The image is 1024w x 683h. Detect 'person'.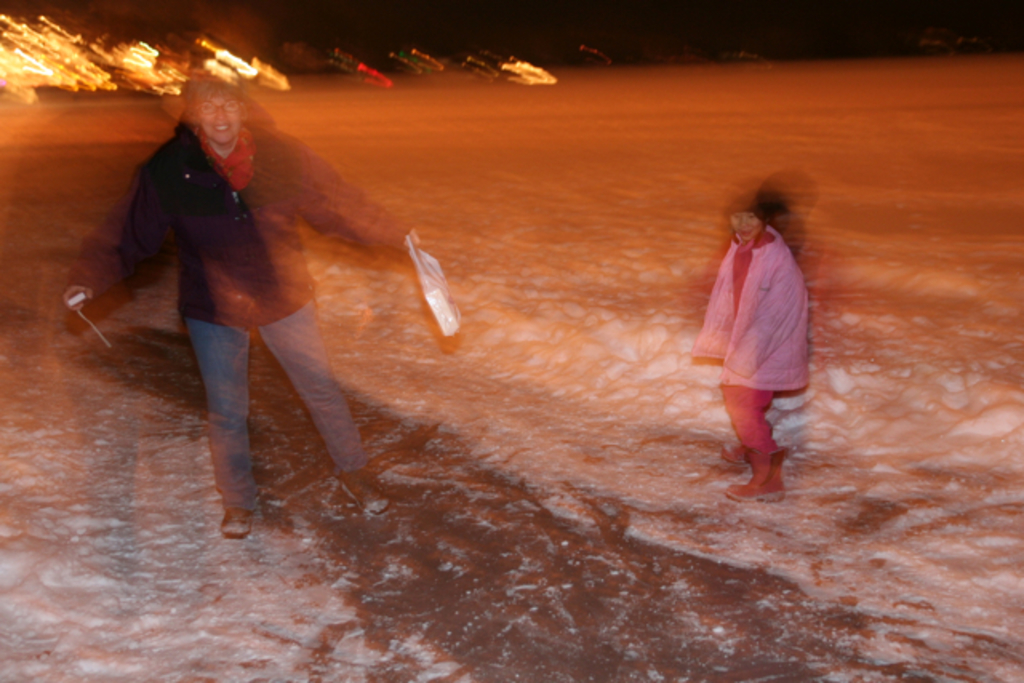
Detection: 67 67 424 544.
